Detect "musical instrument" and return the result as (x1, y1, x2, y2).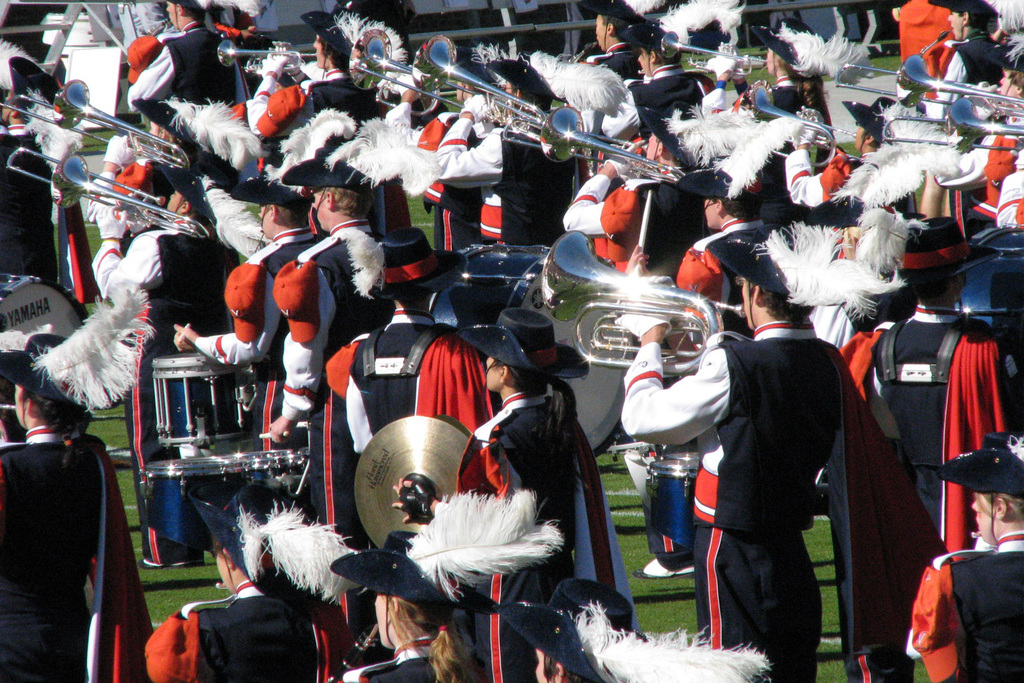
(832, 52, 1021, 107).
